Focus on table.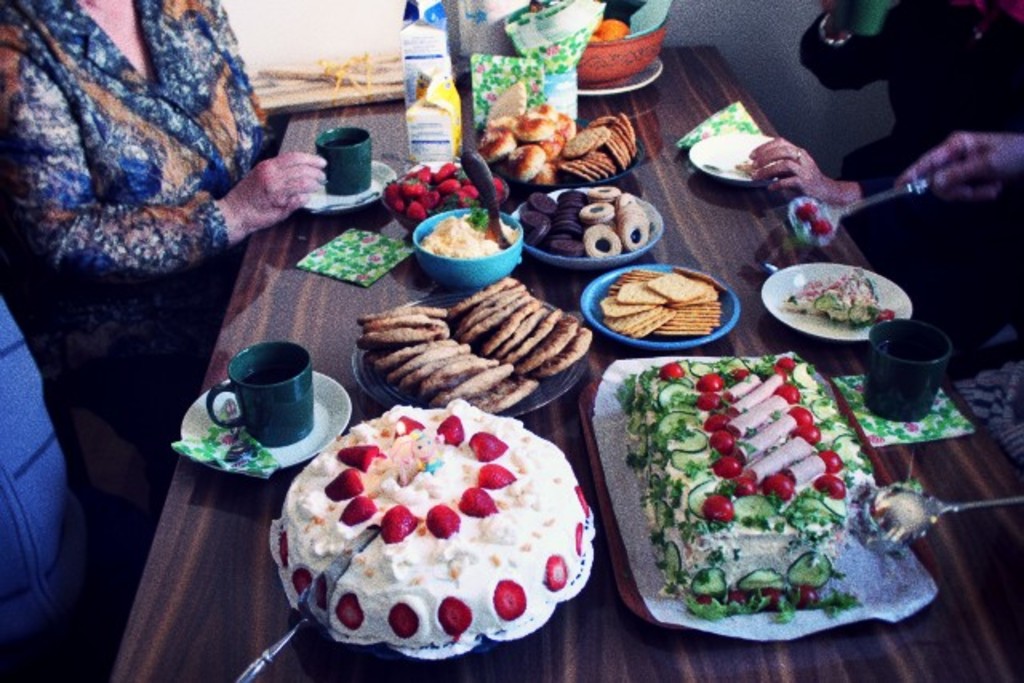
Focused at rect(106, 37, 1022, 681).
